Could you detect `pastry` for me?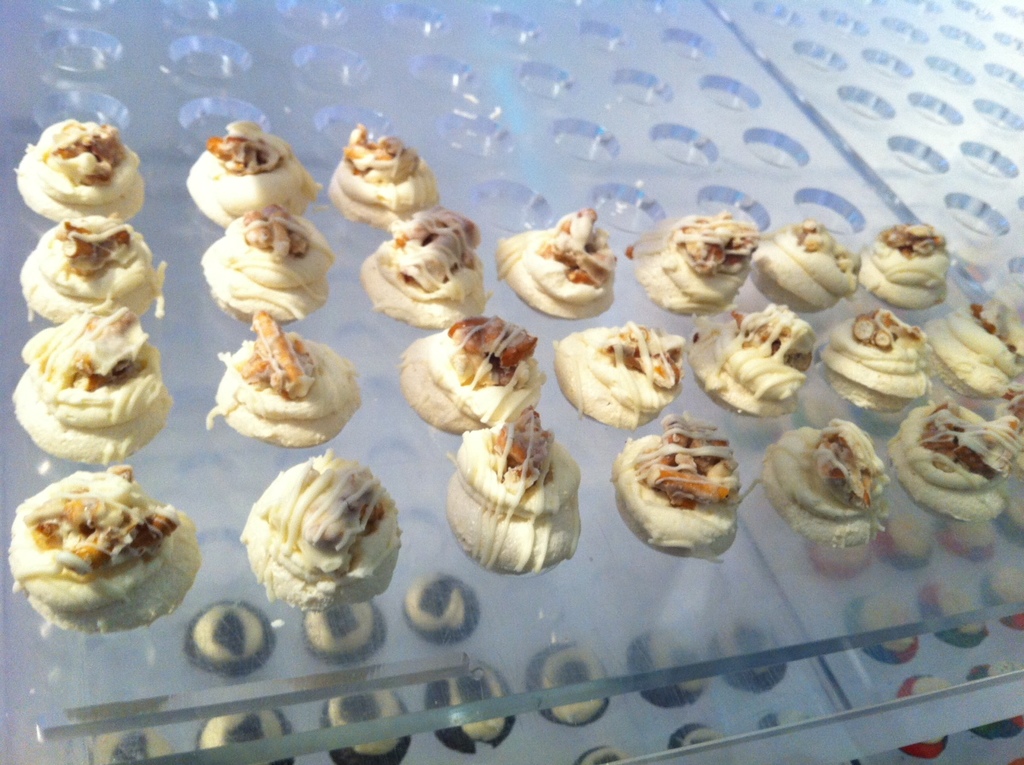
Detection result: bbox=(664, 722, 713, 752).
